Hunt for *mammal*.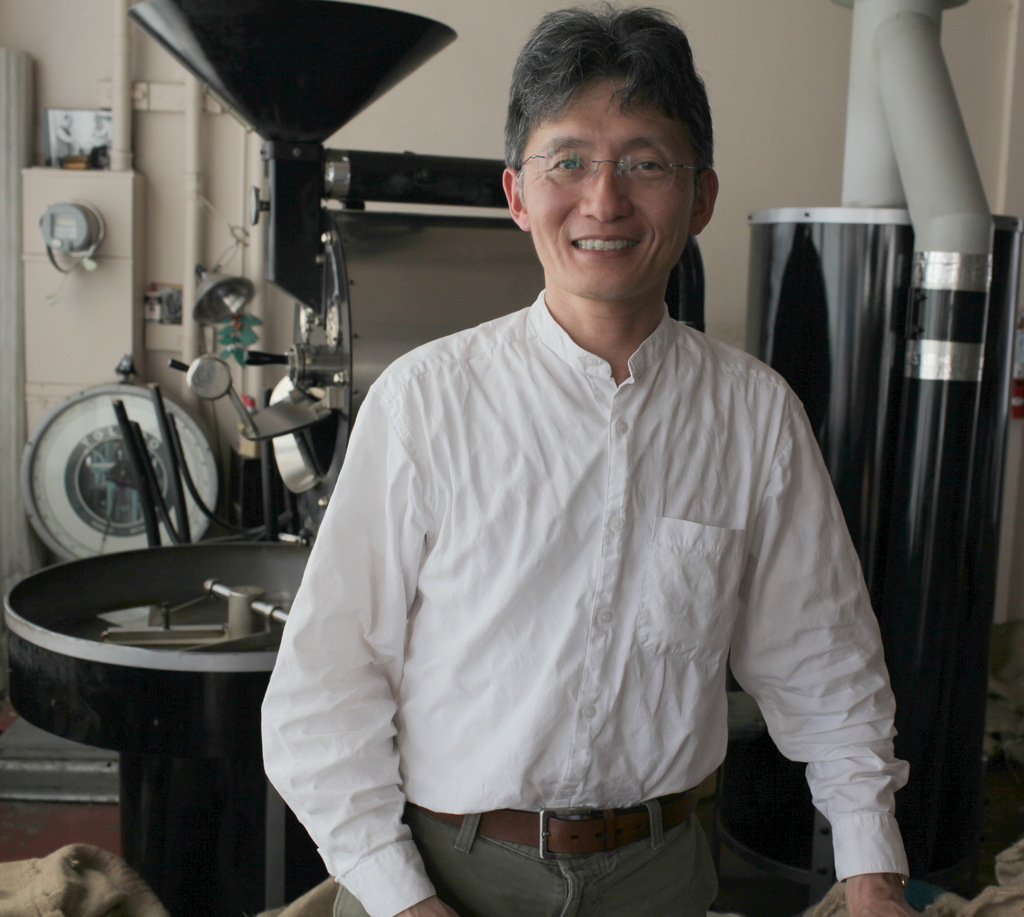
Hunted down at bbox=[252, 52, 917, 913].
